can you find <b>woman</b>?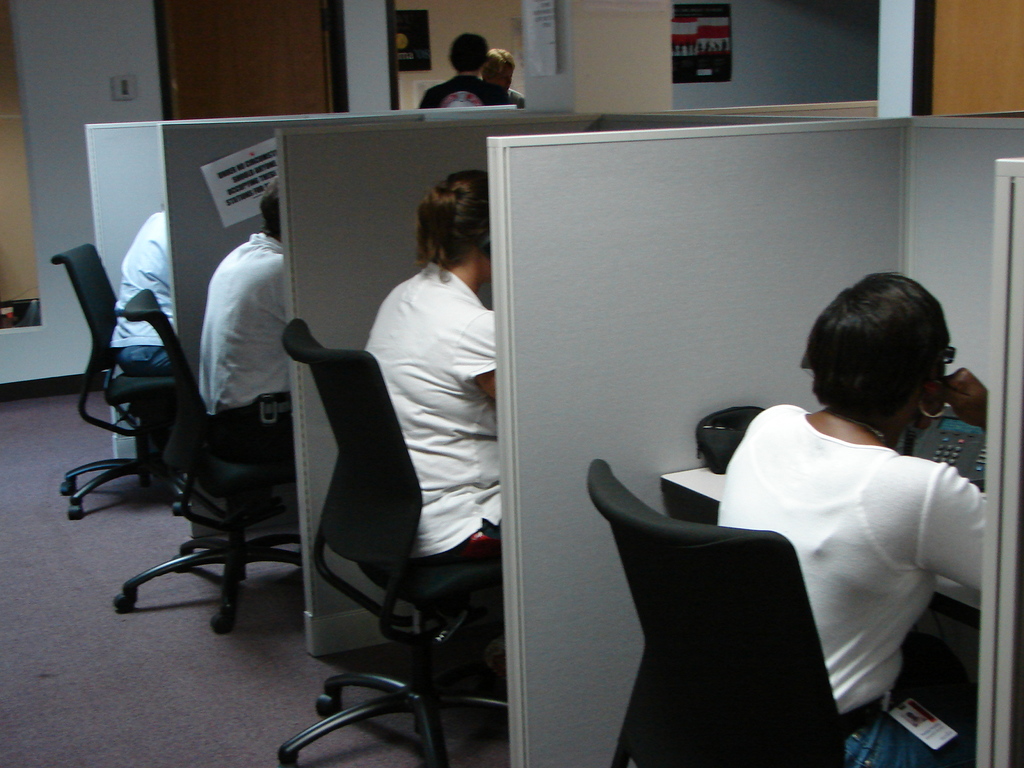
Yes, bounding box: 361,172,504,562.
